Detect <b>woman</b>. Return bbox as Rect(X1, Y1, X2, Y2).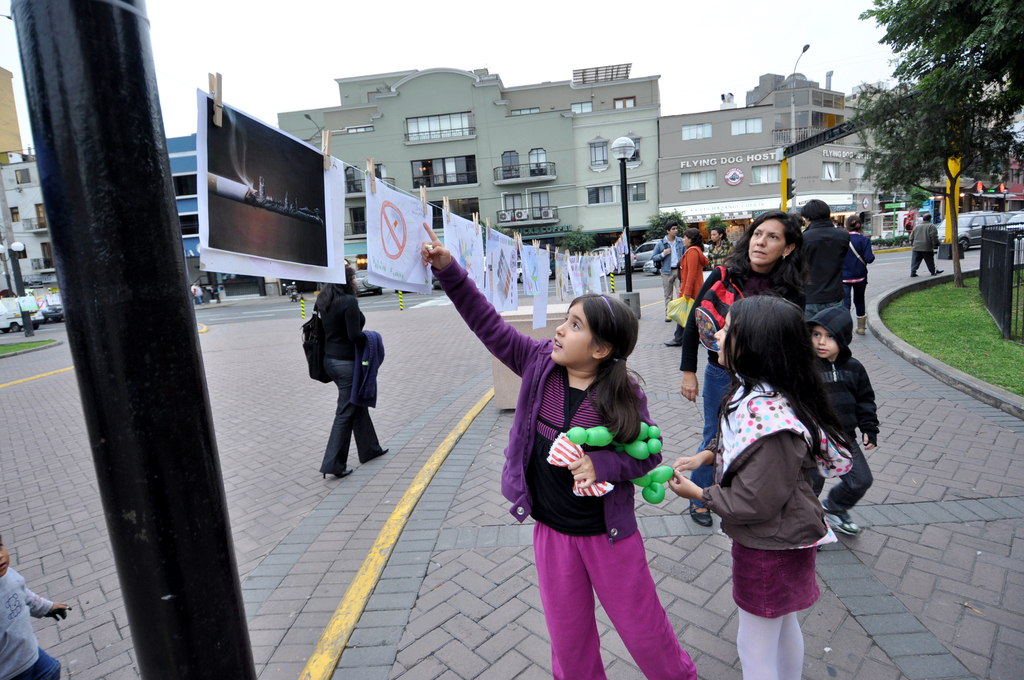
Rect(404, 230, 691, 677).
